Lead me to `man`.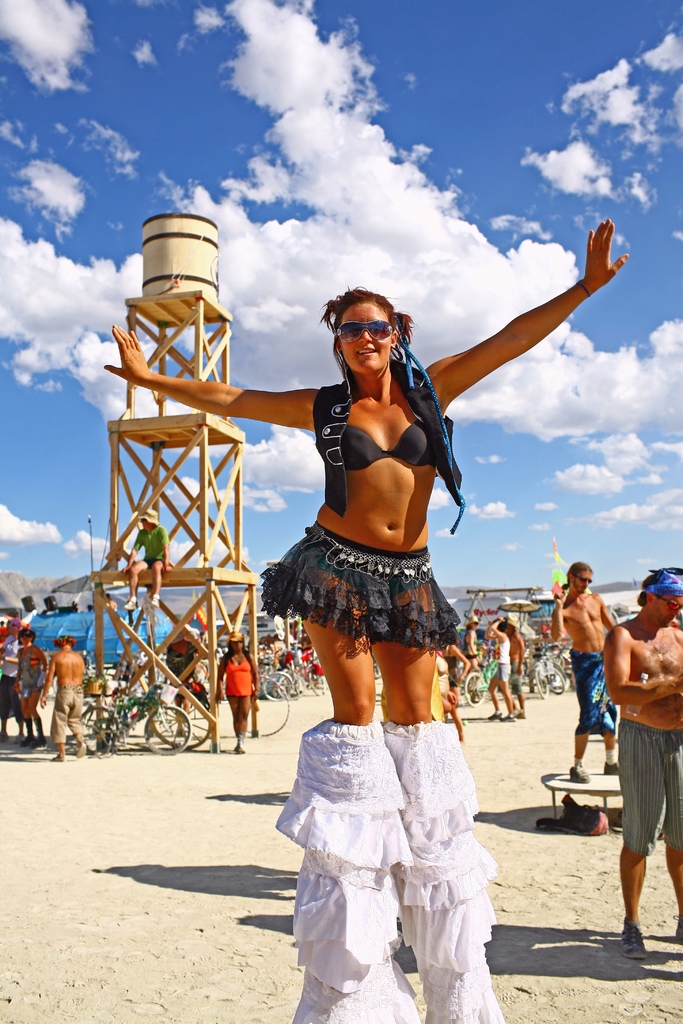
Lead to left=606, top=568, right=682, bottom=957.
